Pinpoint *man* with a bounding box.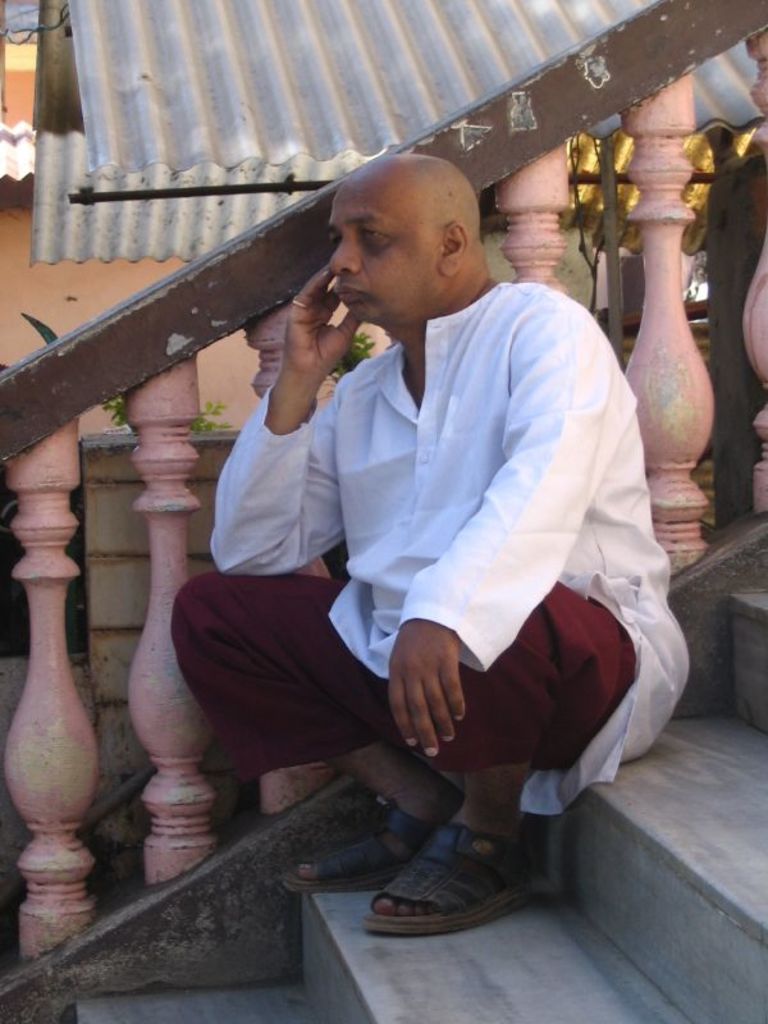
left=180, top=147, right=684, bottom=928.
